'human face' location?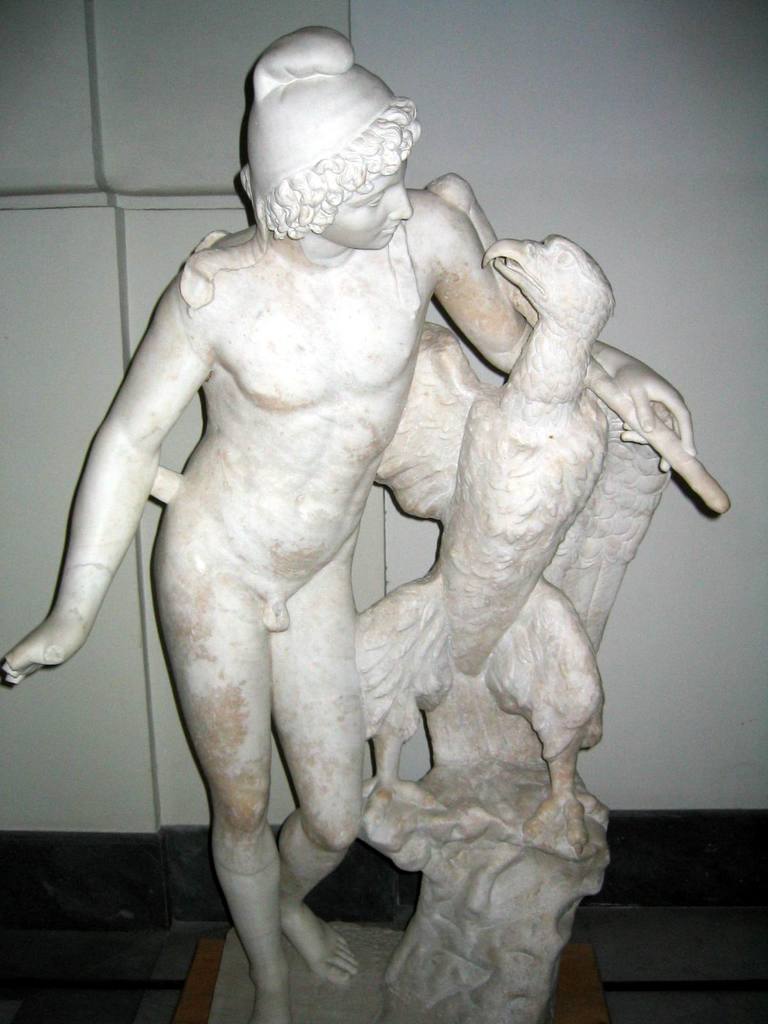
crop(334, 152, 410, 250)
